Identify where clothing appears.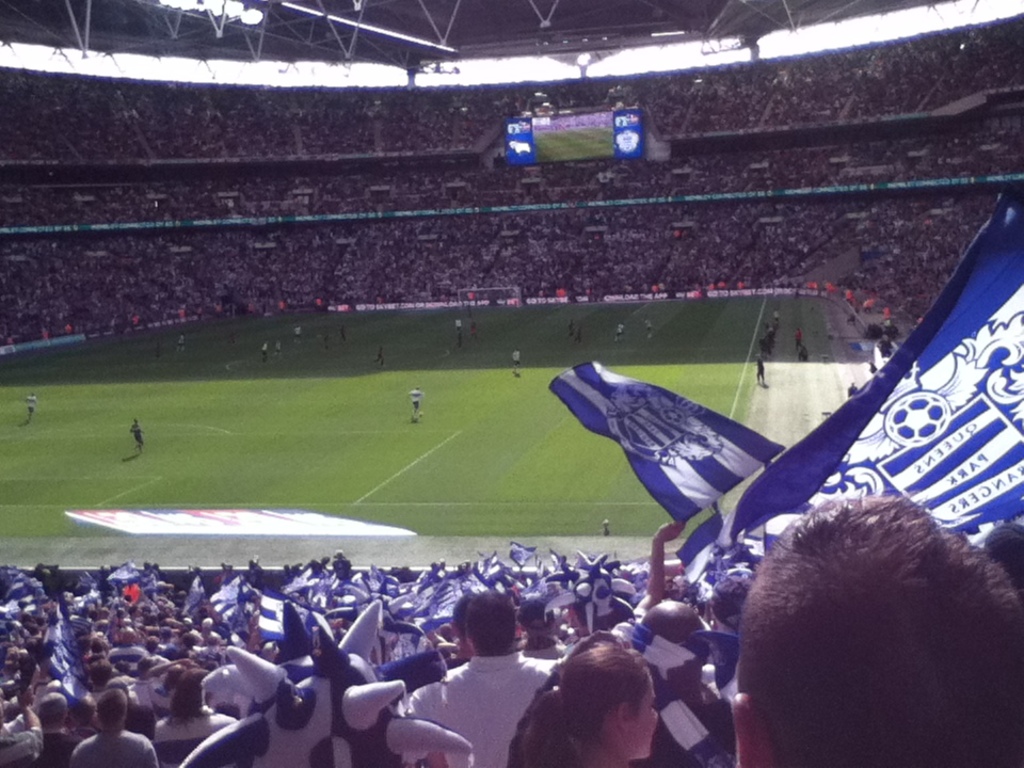
Appears at box(574, 324, 581, 346).
